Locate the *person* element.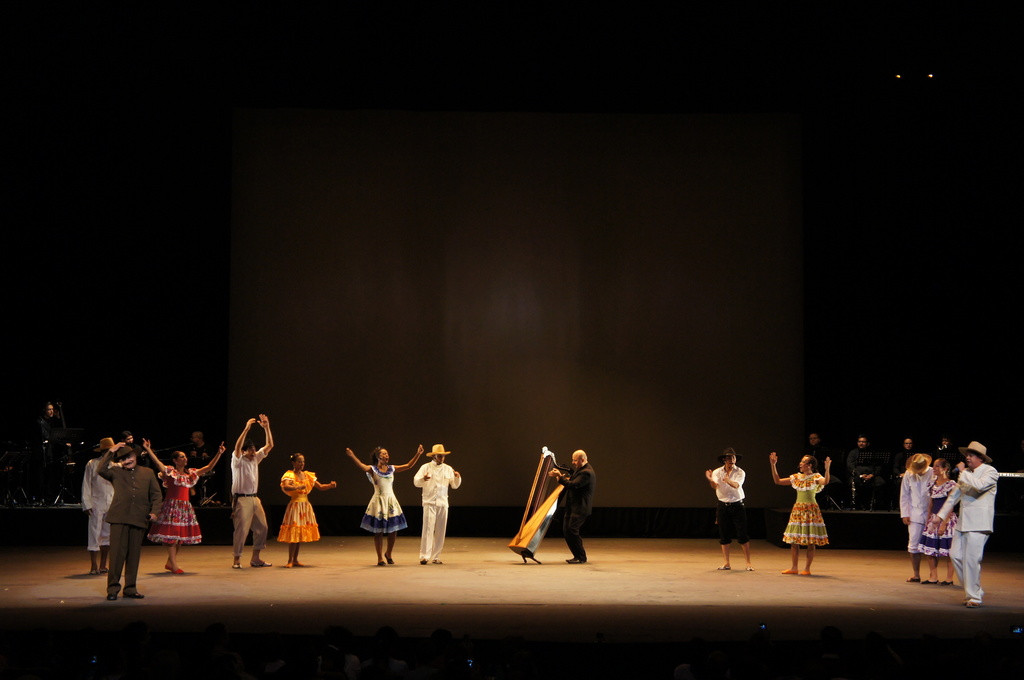
Element bbox: (left=344, top=445, right=421, bottom=562).
